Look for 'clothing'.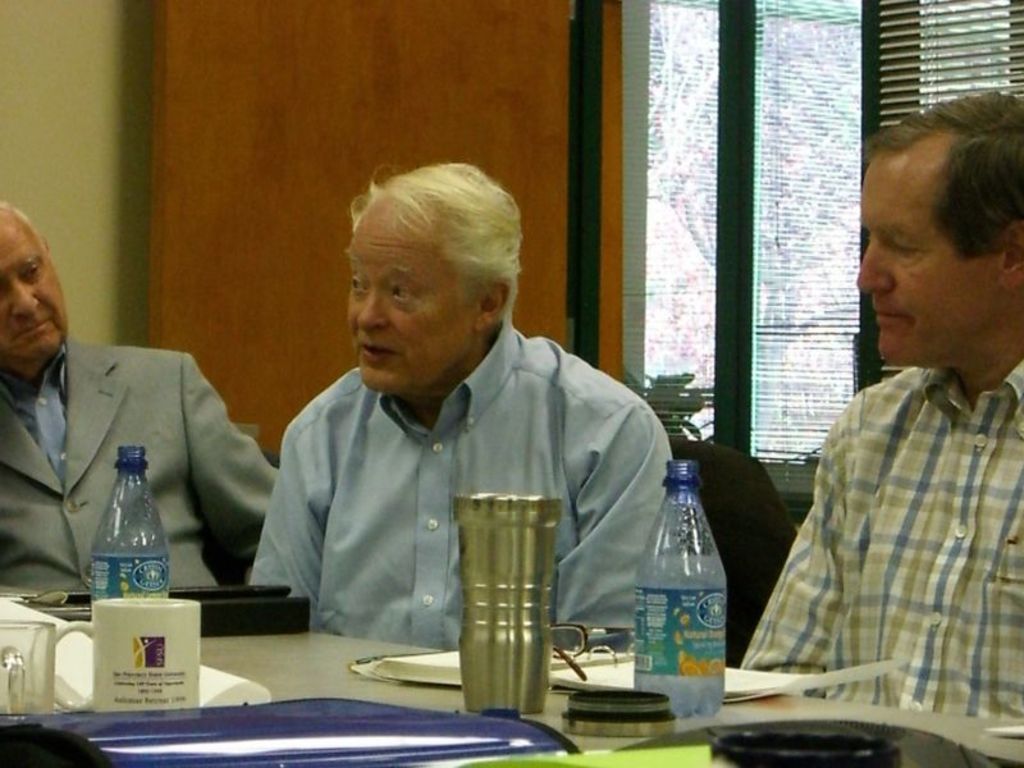
Found: [745,361,1023,731].
